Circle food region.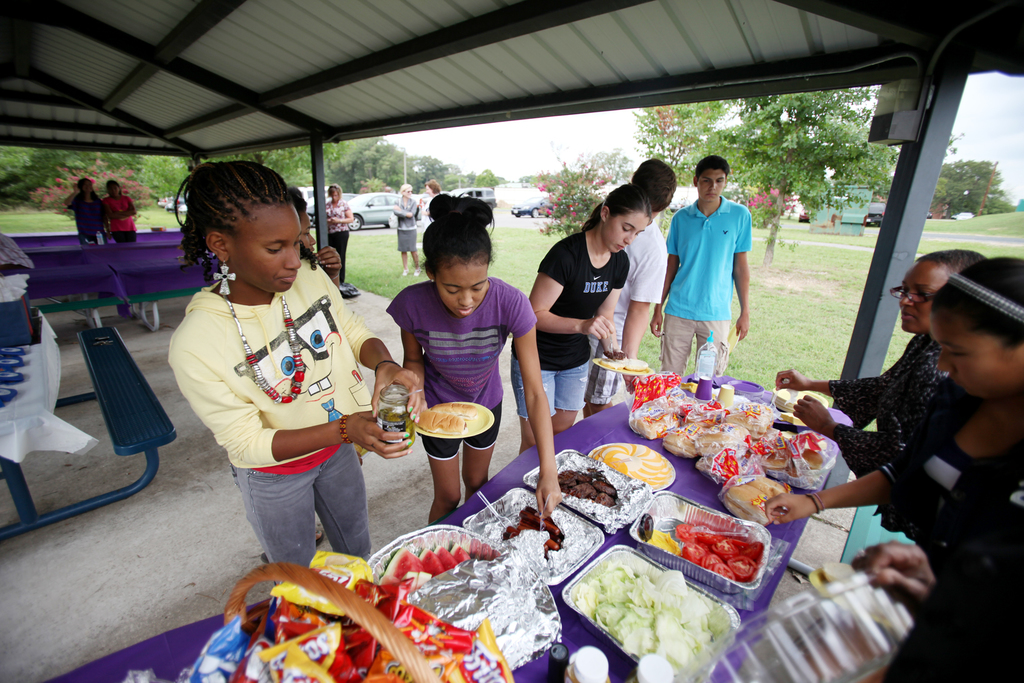
Region: [579, 567, 720, 666].
